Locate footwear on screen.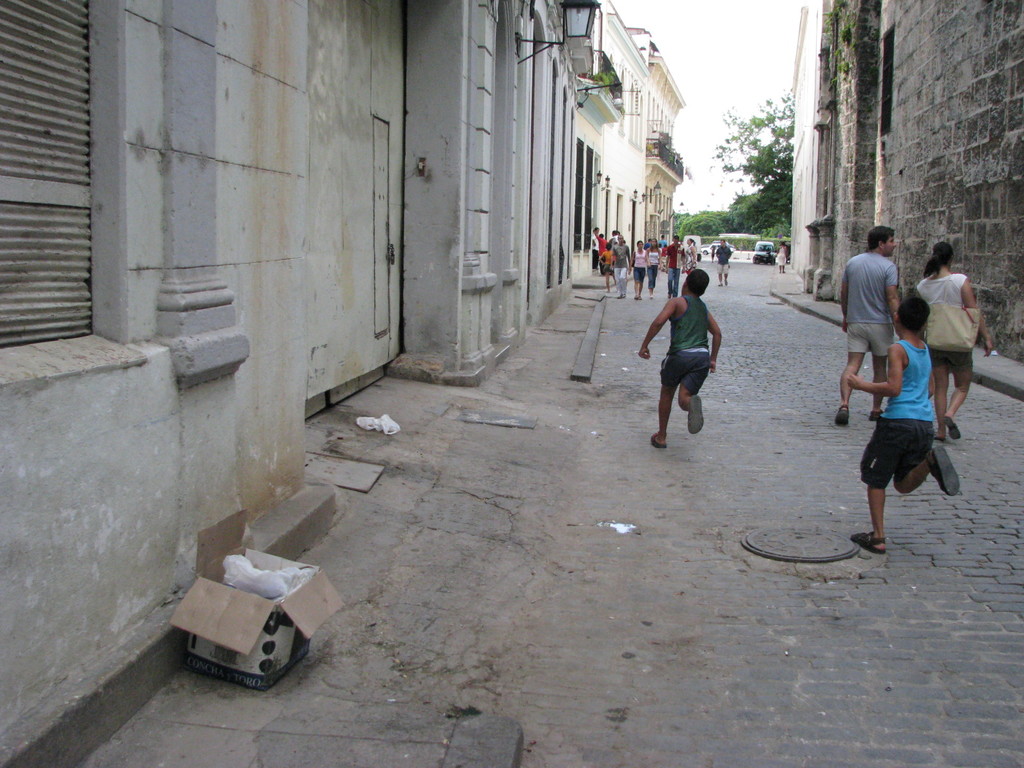
On screen at [left=944, top=417, right=964, bottom=442].
